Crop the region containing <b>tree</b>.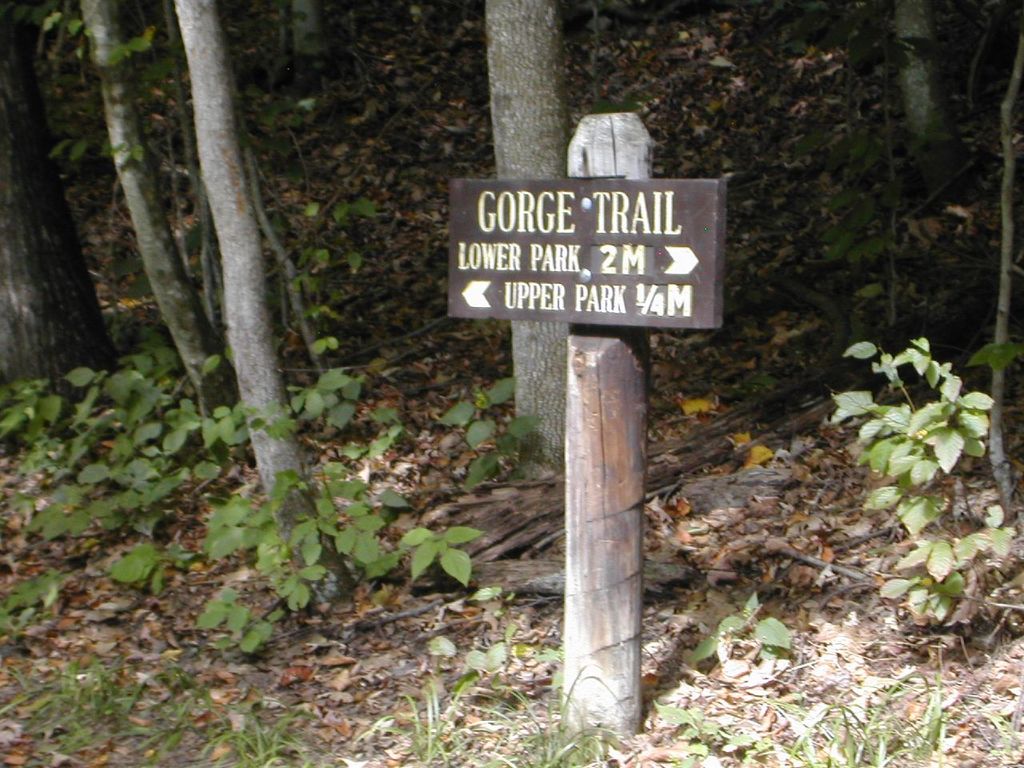
Crop region: [1, 0, 119, 438].
